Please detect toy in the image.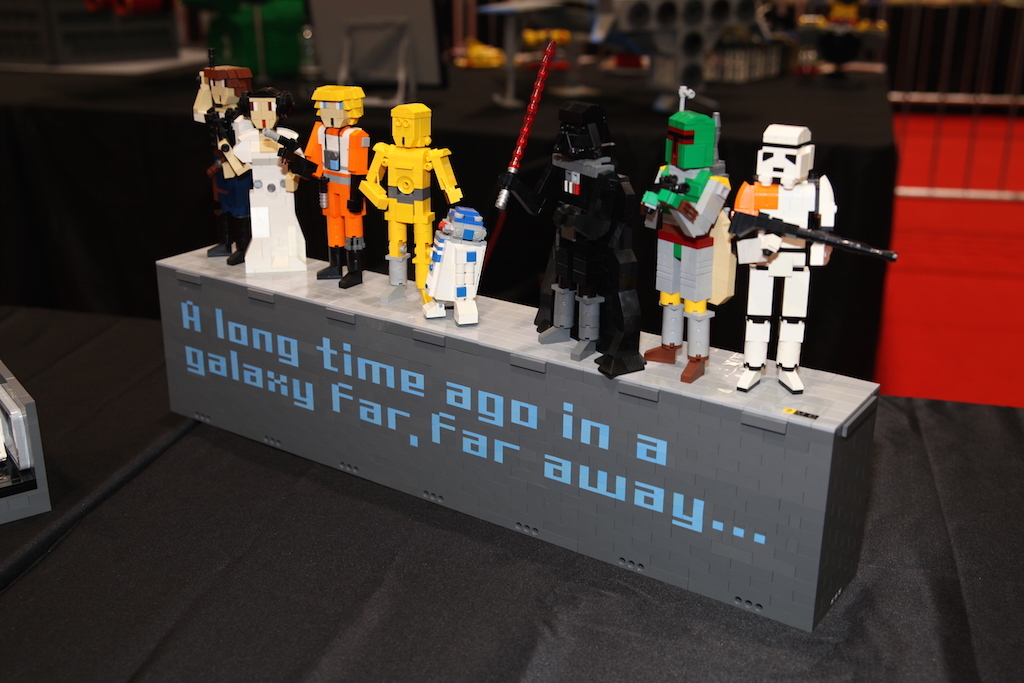
select_region(359, 106, 458, 308).
